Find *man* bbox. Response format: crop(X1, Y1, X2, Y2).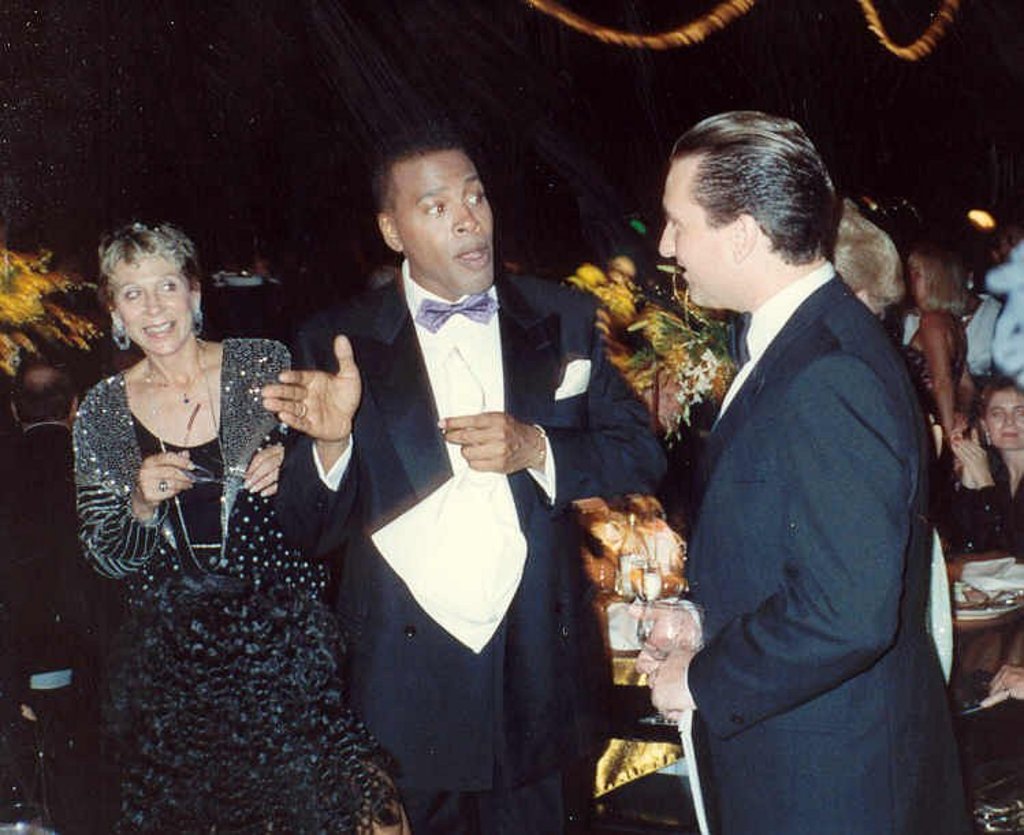
crop(622, 108, 976, 832).
